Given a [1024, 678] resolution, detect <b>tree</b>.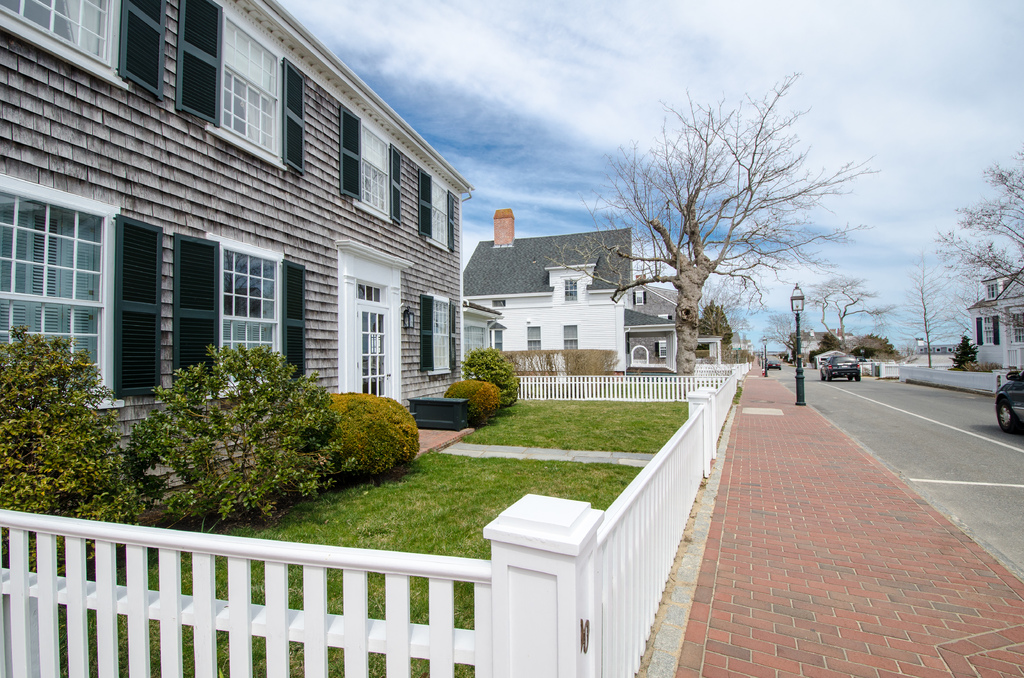
crop(926, 150, 1023, 348).
